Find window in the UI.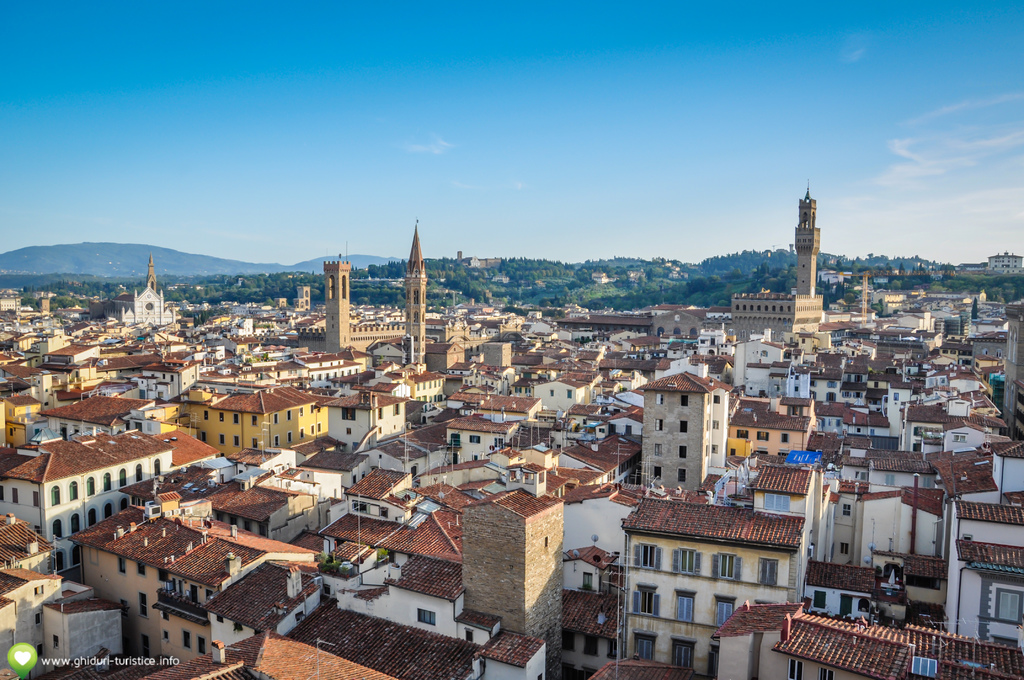
UI element at <region>138, 592, 149, 620</region>.
